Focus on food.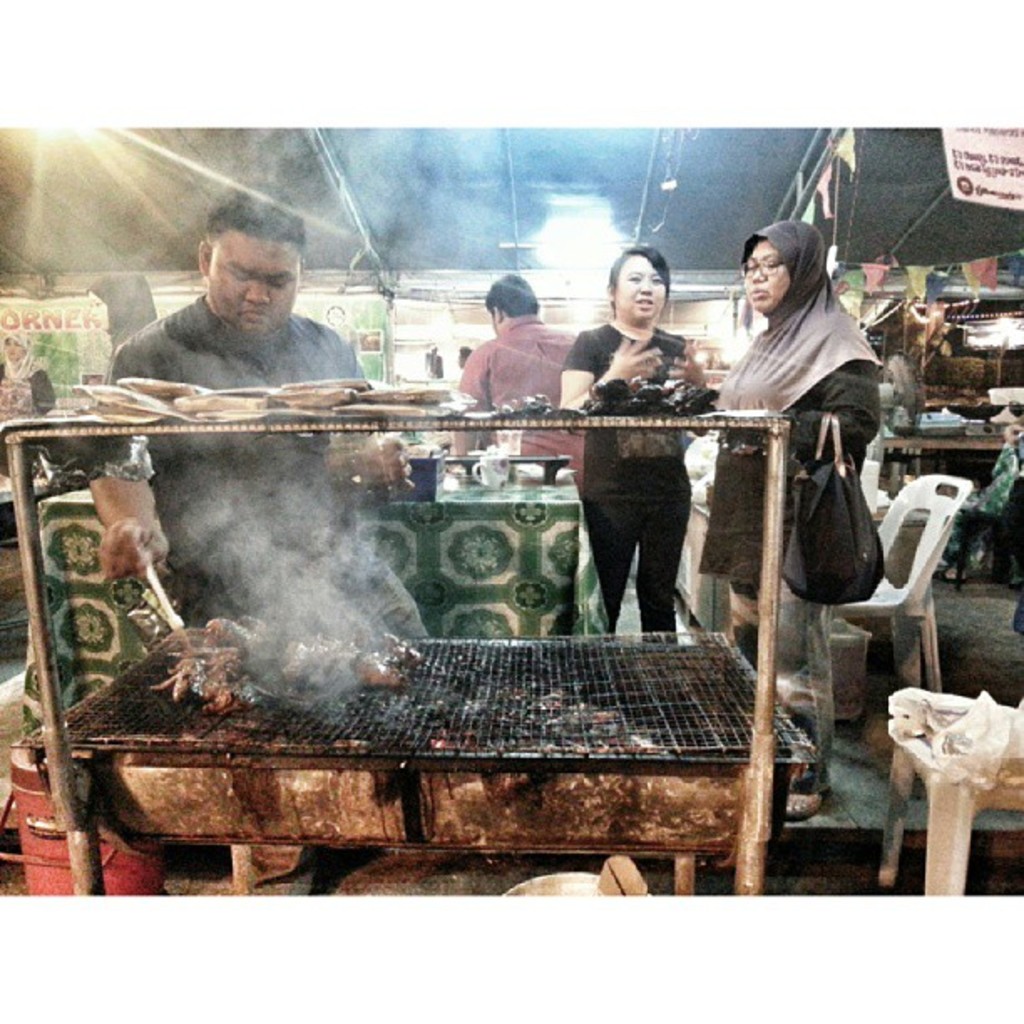
Focused at {"left": 355, "top": 632, "right": 415, "bottom": 686}.
